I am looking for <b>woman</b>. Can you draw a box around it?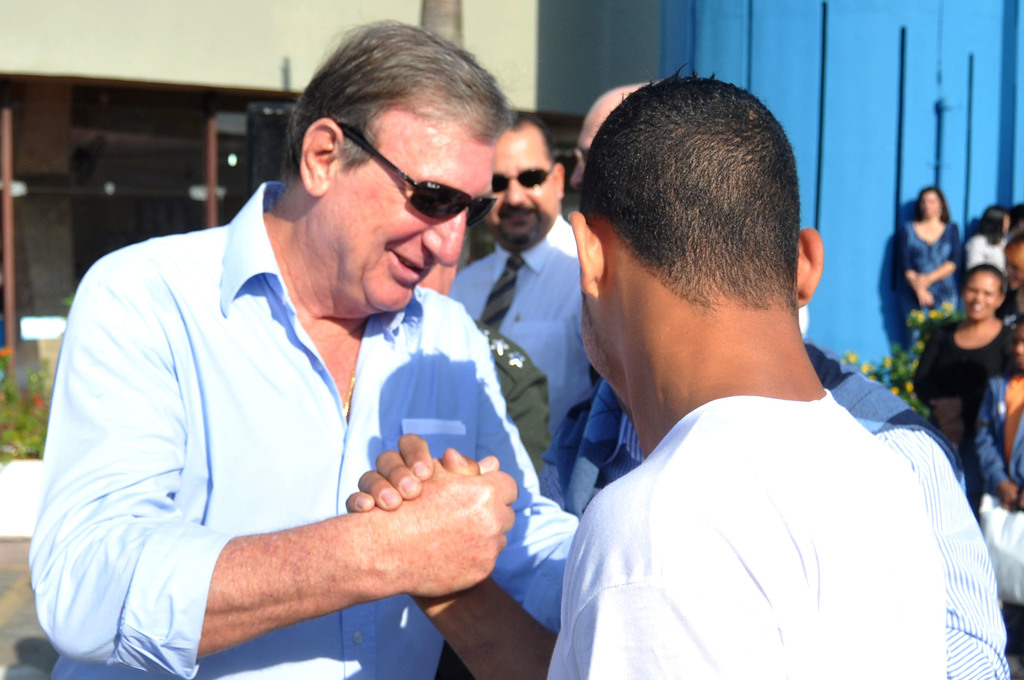
Sure, the bounding box is pyautogui.locateOnScreen(899, 189, 961, 359).
